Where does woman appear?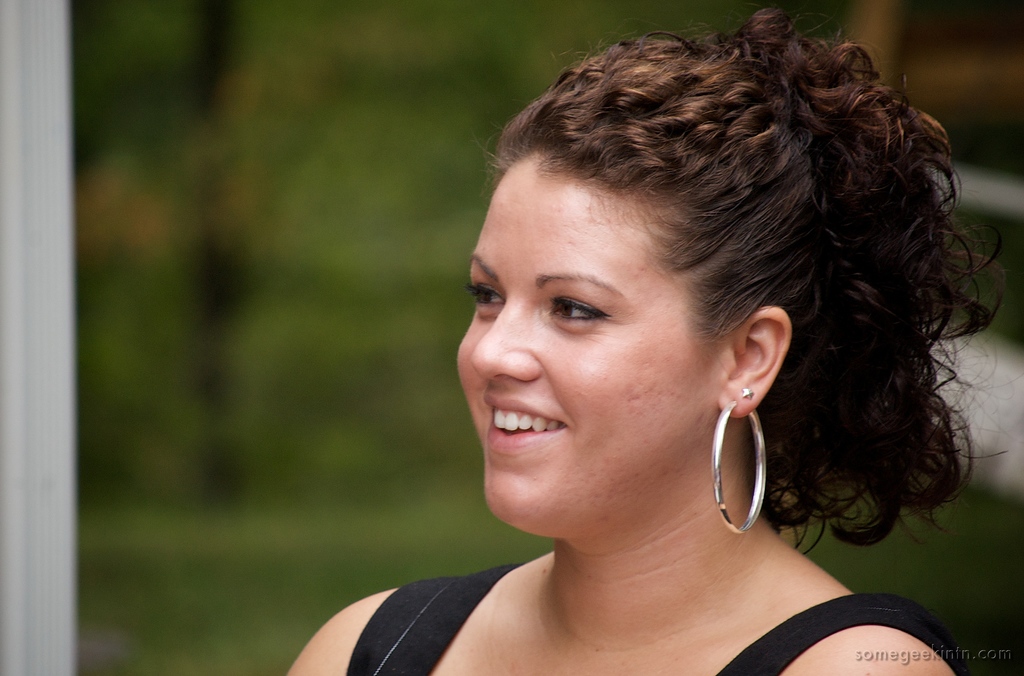
Appears at [left=349, top=3, right=979, bottom=675].
